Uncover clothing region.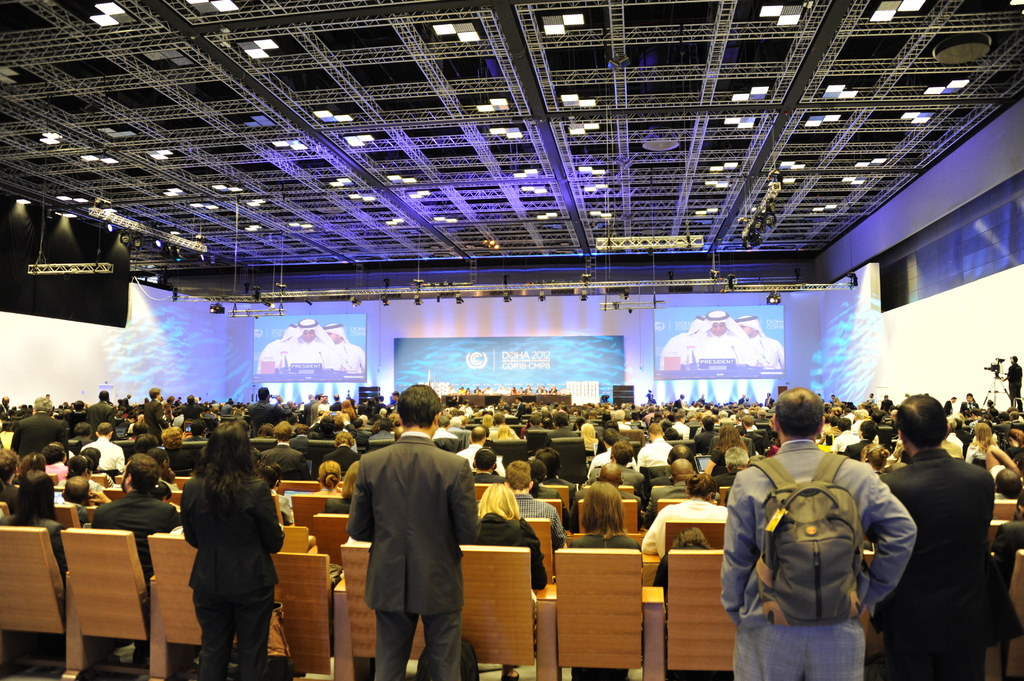
Uncovered: l=92, t=492, r=179, b=571.
